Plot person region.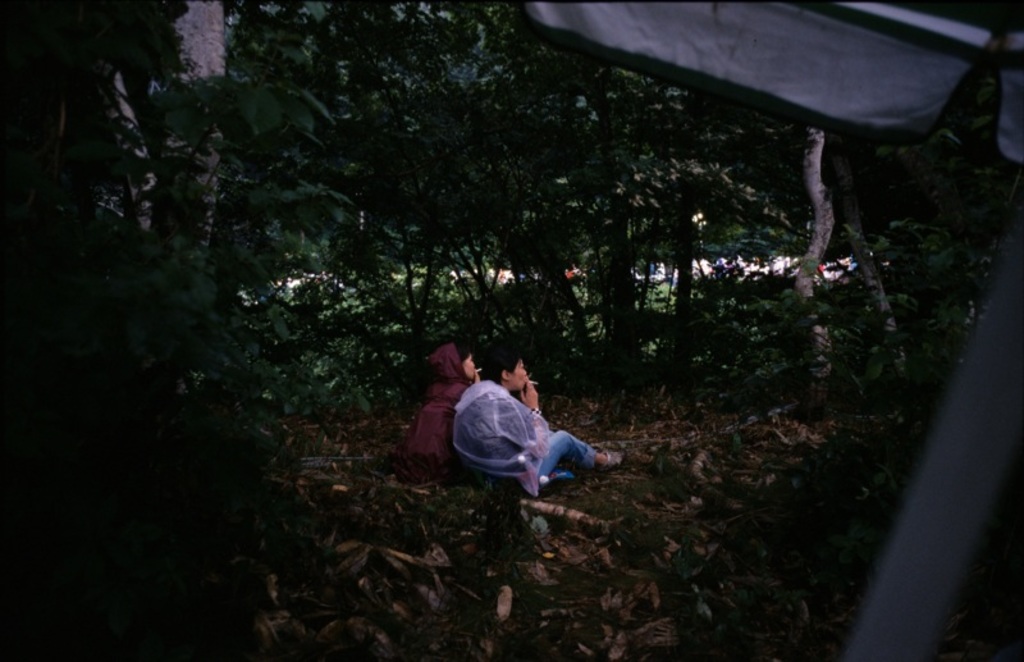
Plotted at <region>408, 335, 480, 466</region>.
